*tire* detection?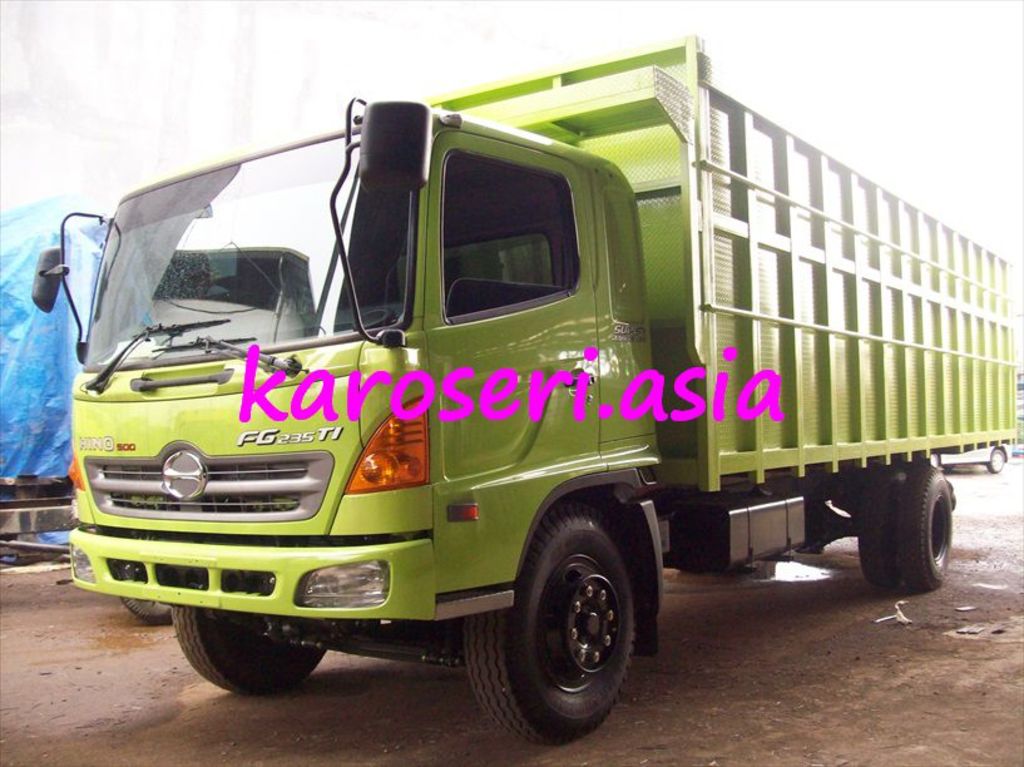
<box>479,506,648,743</box>
